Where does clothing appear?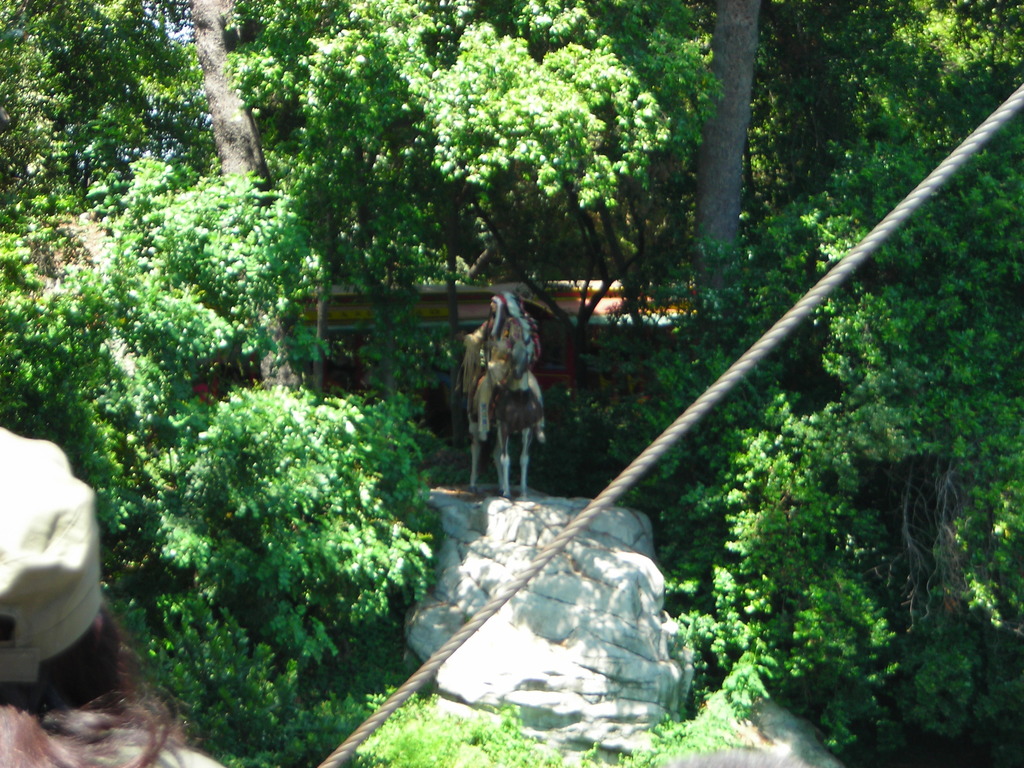
Appears at (26, 709, 230, 767).
